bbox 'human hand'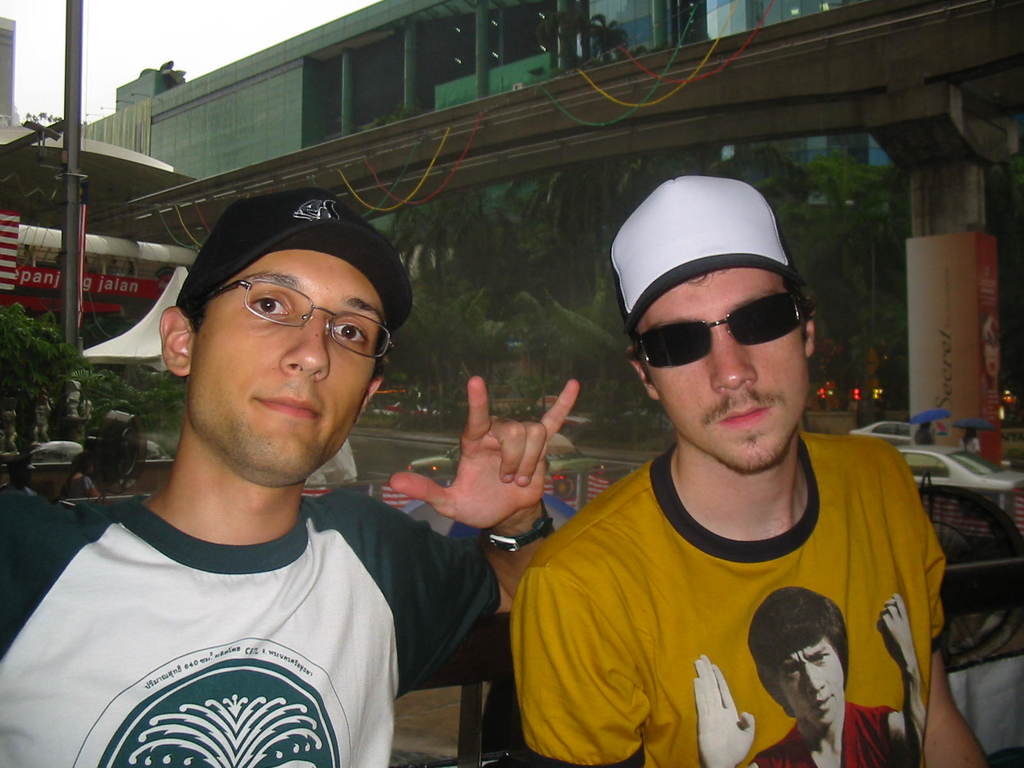
select_region(876, 595, 922, 675)
